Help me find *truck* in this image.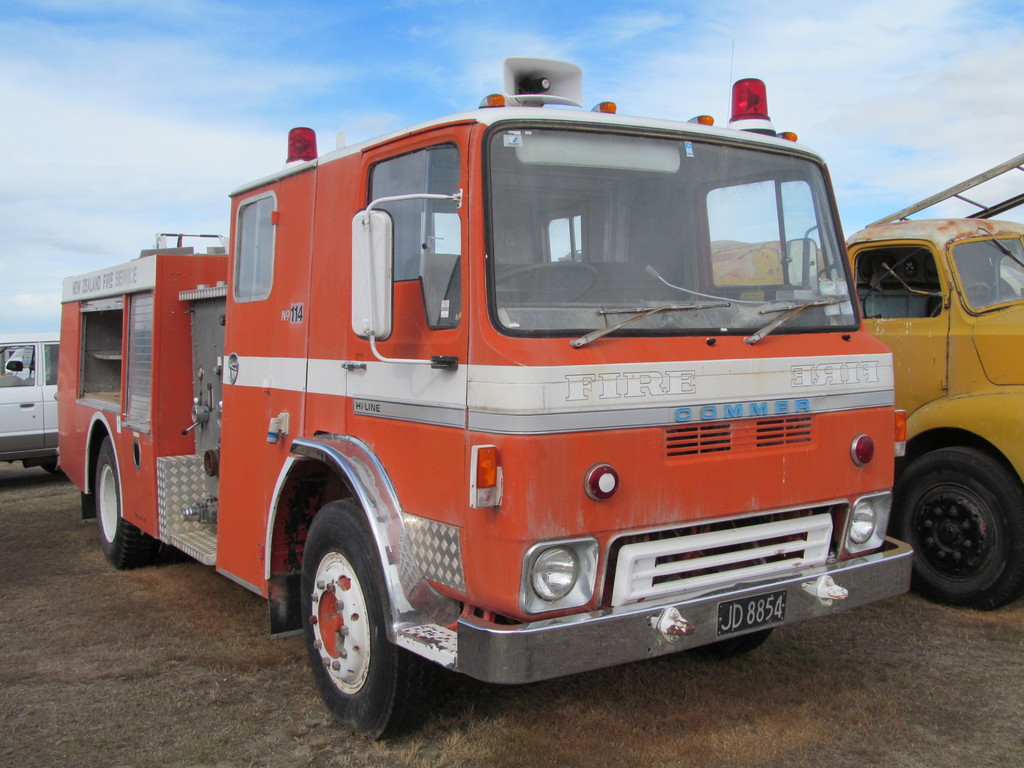
Found it: 708/149/1023/616.
